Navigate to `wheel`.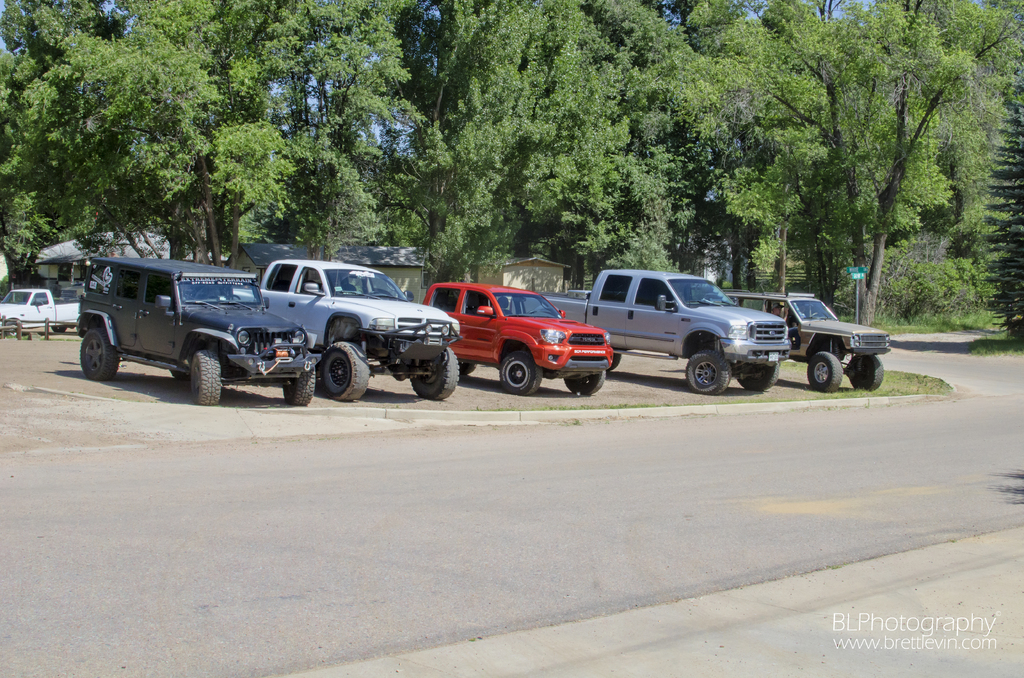
Navigation target: l=685, t=353, r=732, b=394.
